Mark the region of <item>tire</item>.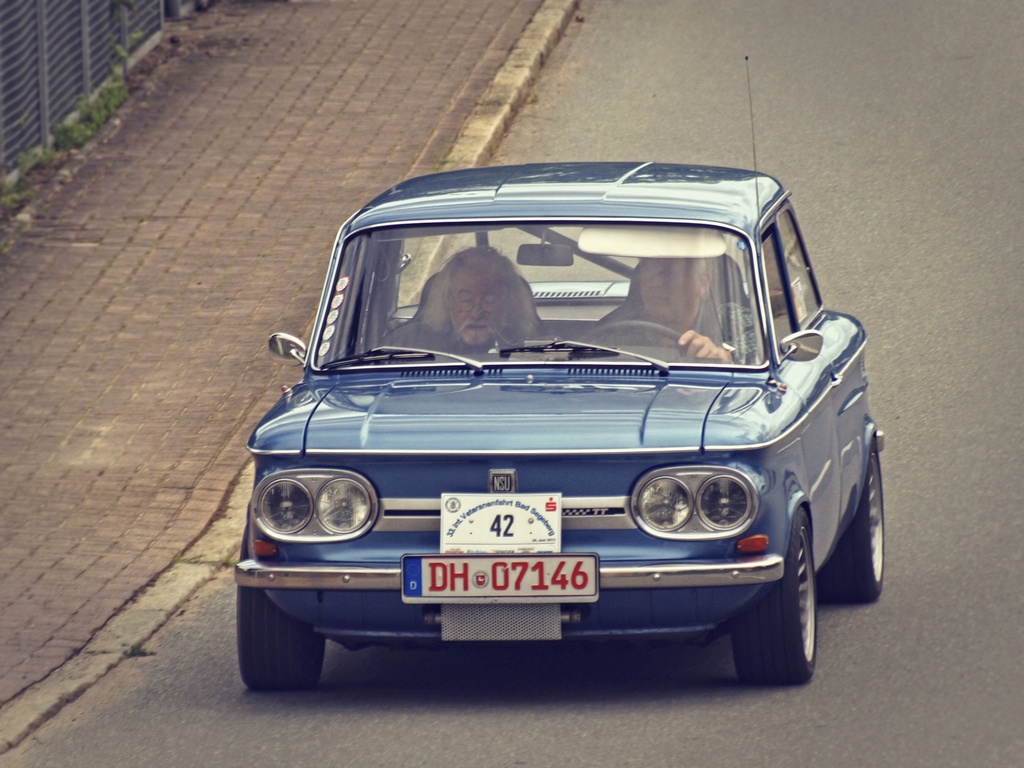
Region: detection(238, 519, 326, 685).
